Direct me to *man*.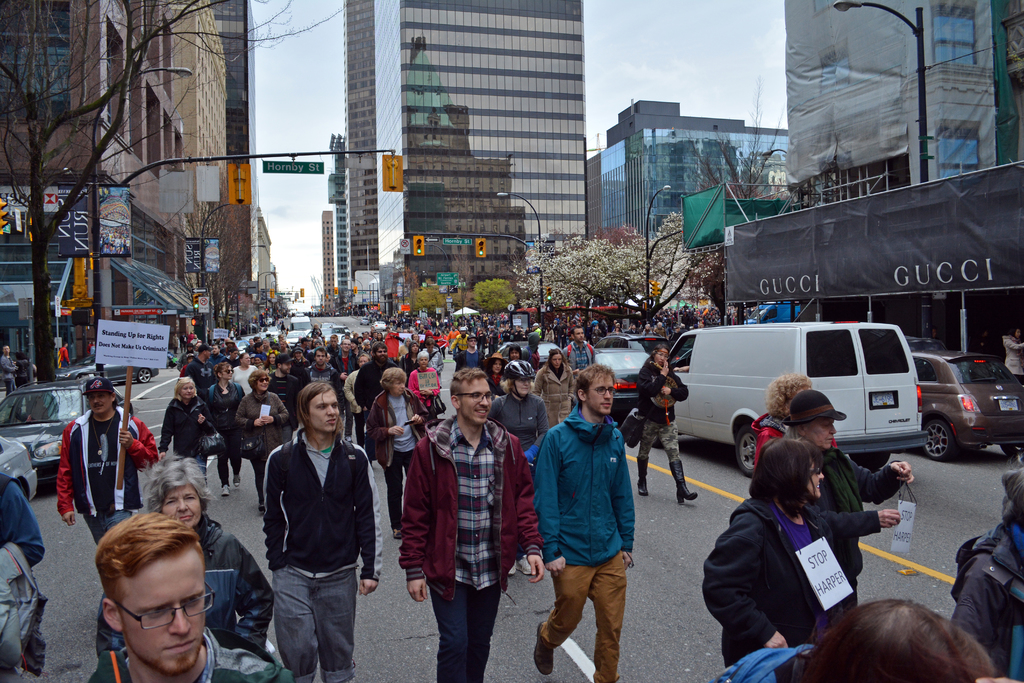
Direction: (left=5, top=348, right=13, bottom=395).
